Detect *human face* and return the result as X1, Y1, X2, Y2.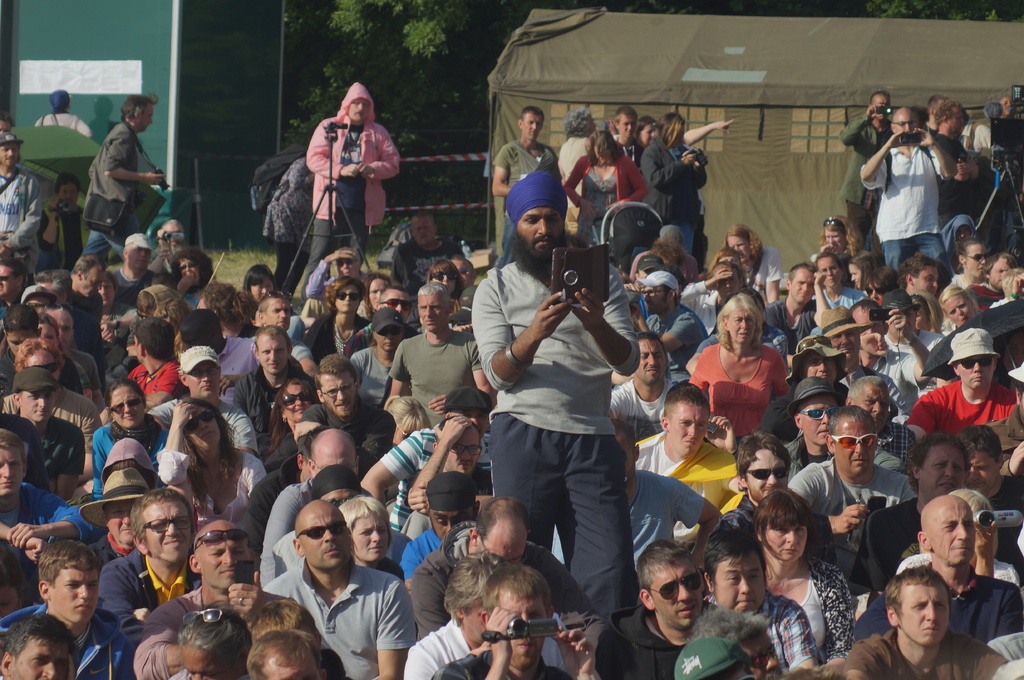
728, 308, 758, 344.
